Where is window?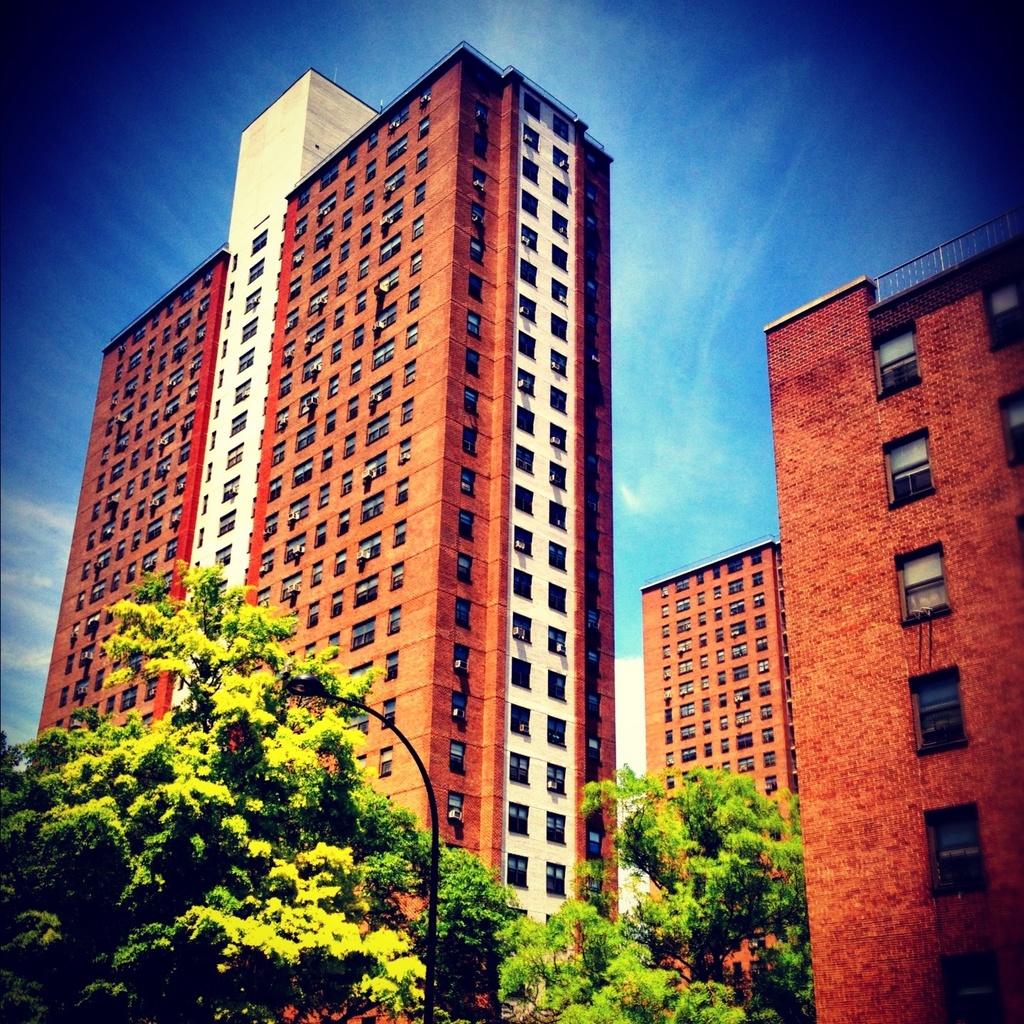
BBox(105, 693, 115, 712).
